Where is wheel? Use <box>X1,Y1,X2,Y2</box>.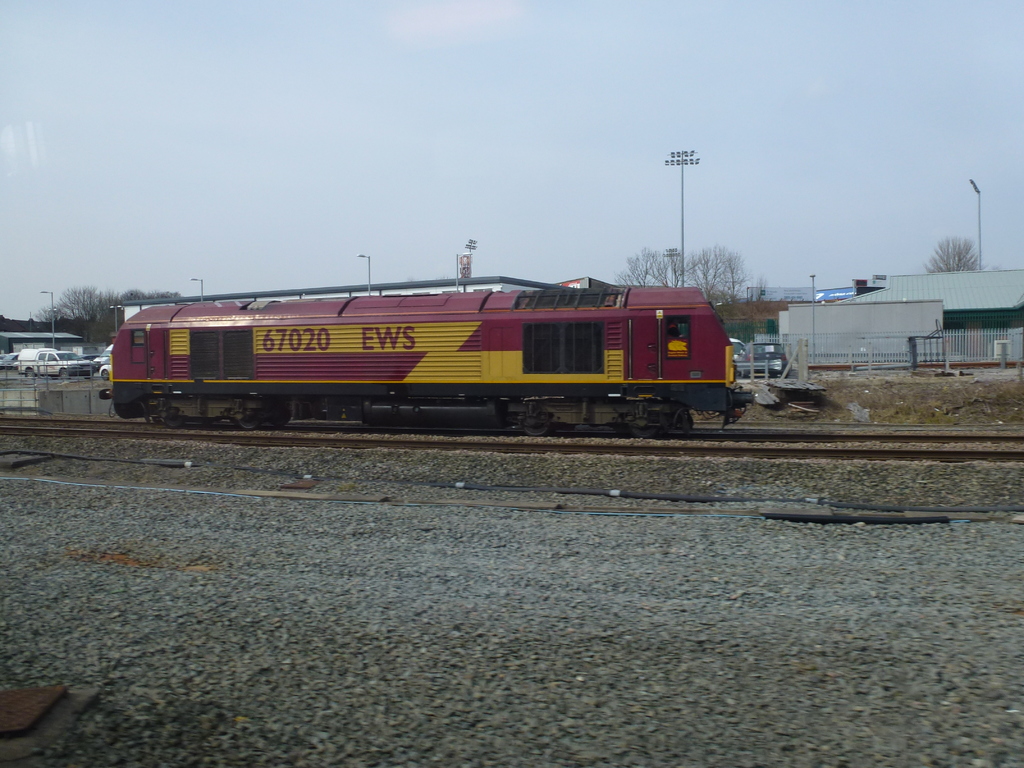
<box>102,369,109,379</box>.
